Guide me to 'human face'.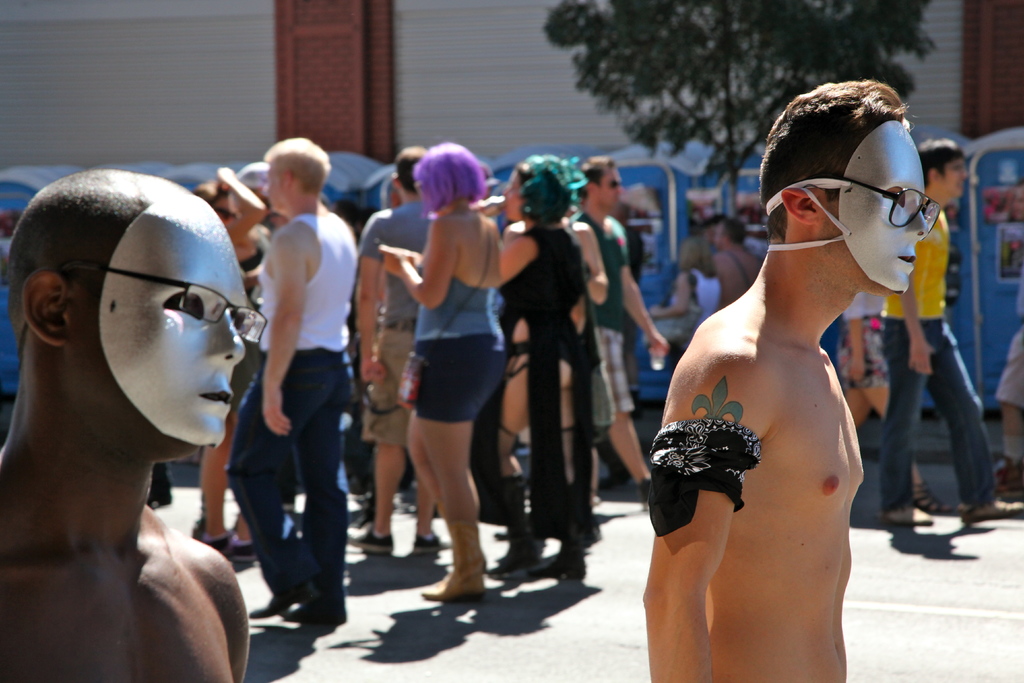
Guidance: [67, 193, 250, 454].
